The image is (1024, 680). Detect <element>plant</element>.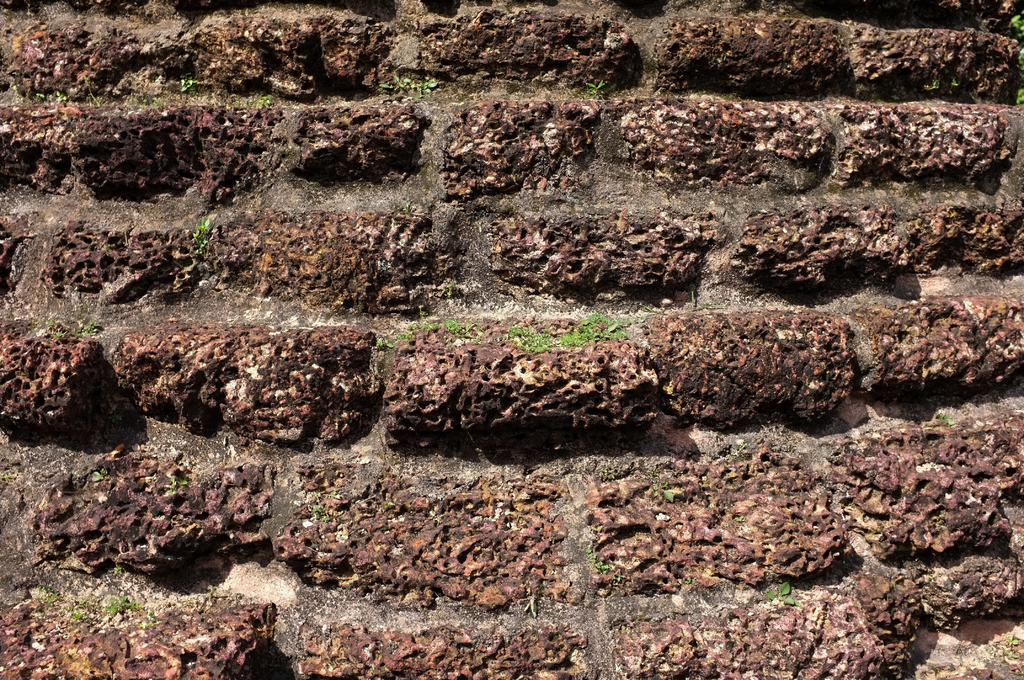
Detection: <box>375,336,385,350</box>.
